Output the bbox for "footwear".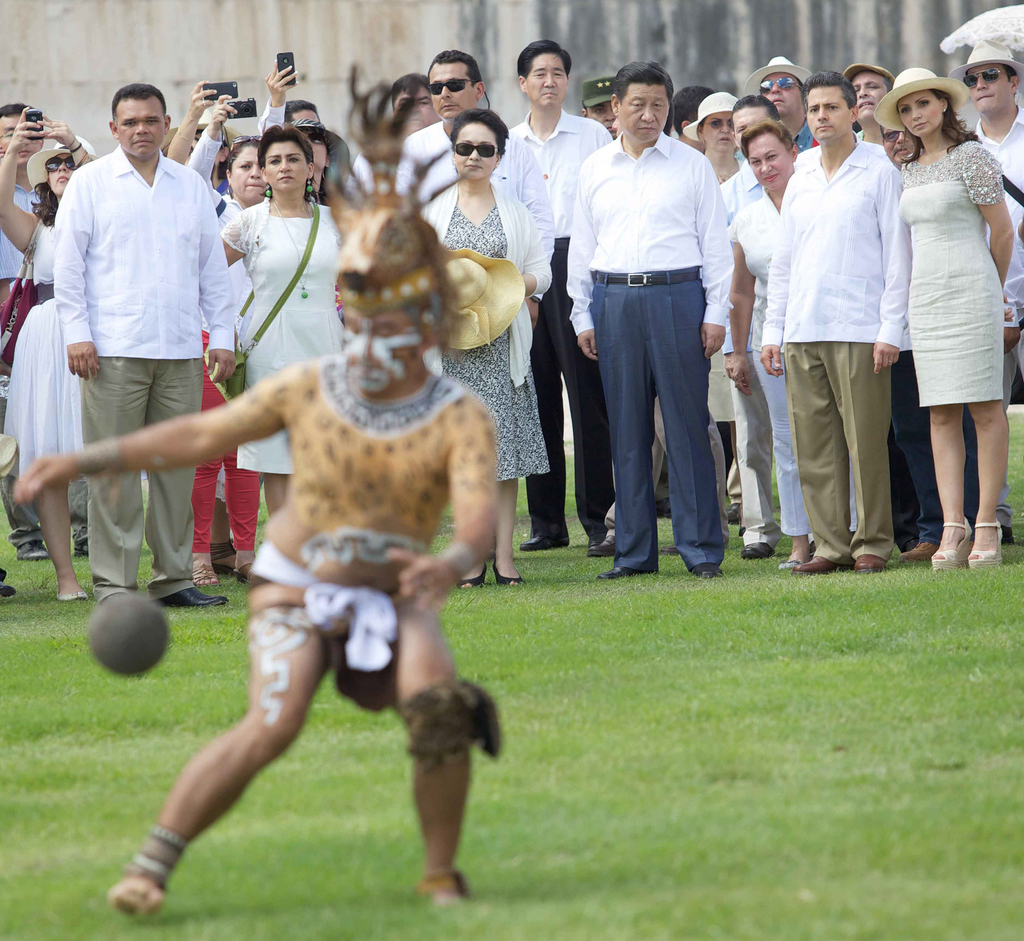
(516,531,558,551).
